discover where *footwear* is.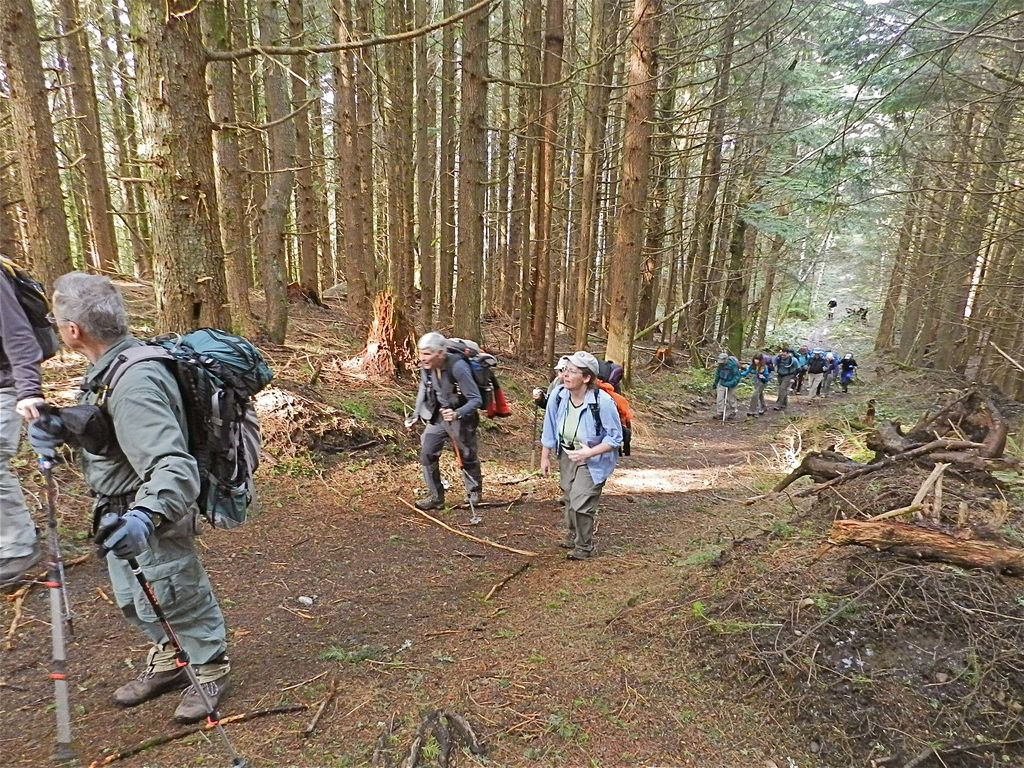
Discovered at box=[560, 528, 576, 545].
